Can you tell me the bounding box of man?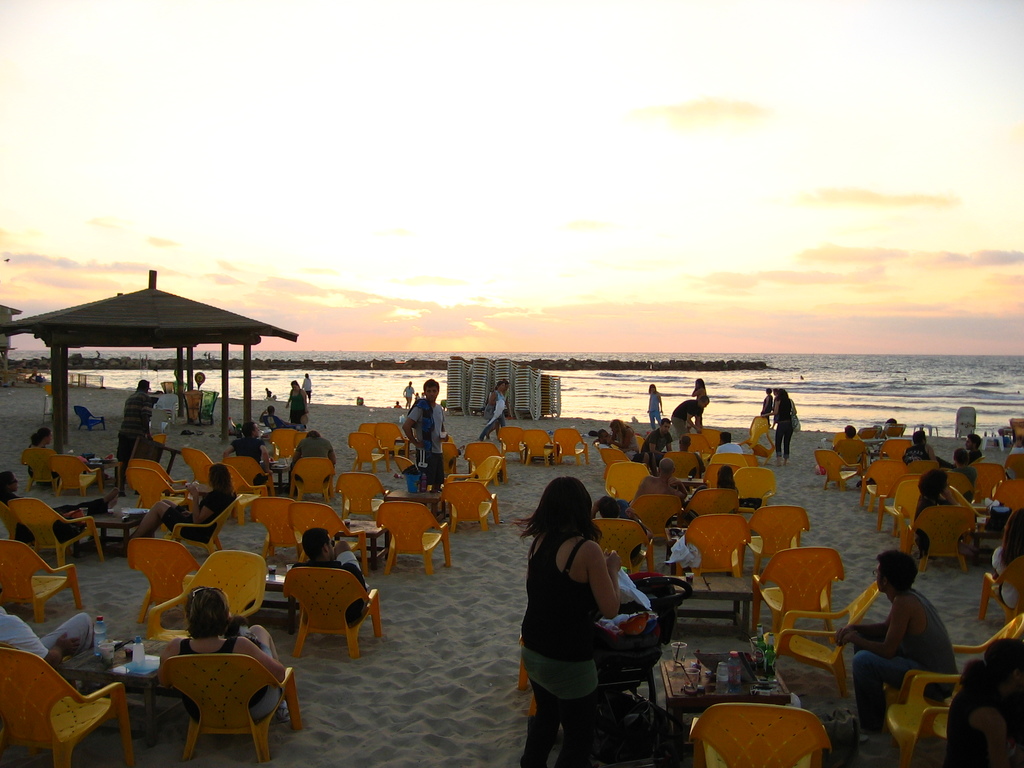
box=[288, 429, 336, 498].
